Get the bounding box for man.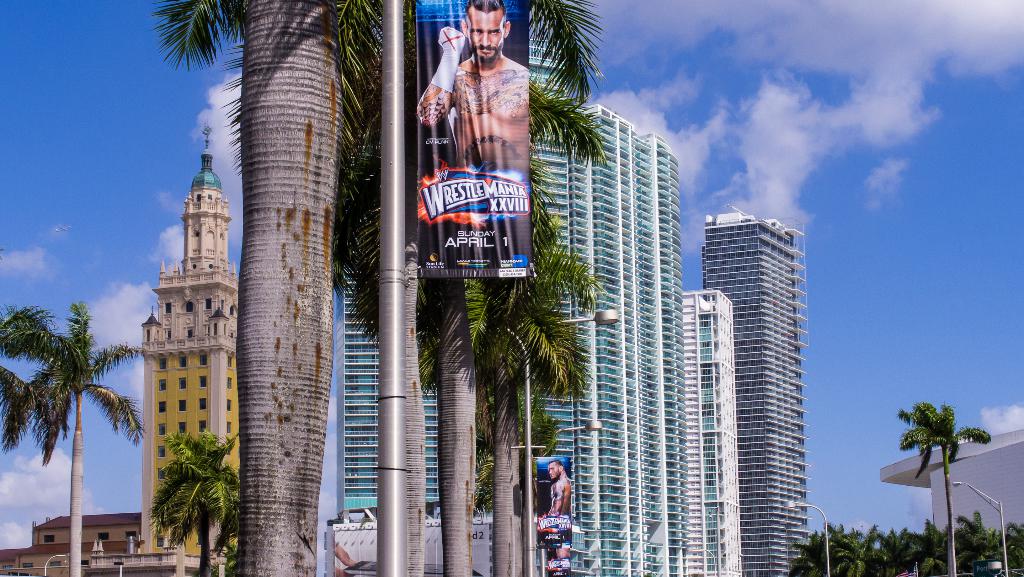
box=[545, 460, 573, 563].
